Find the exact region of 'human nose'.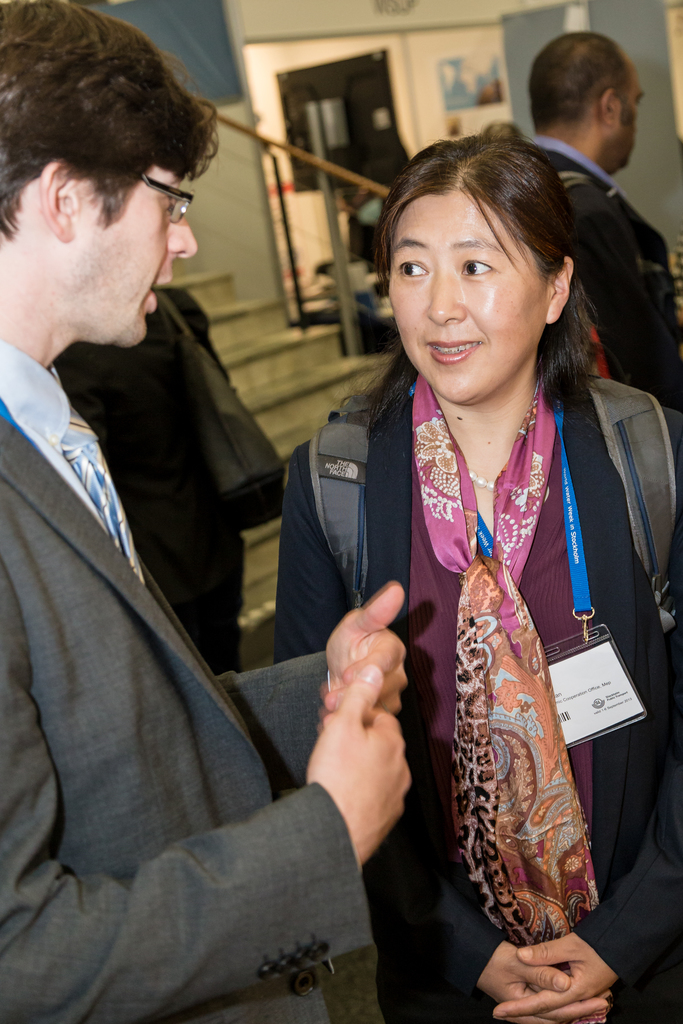
Exact region: x1=423 y1=273 x2=467 y2=331.
